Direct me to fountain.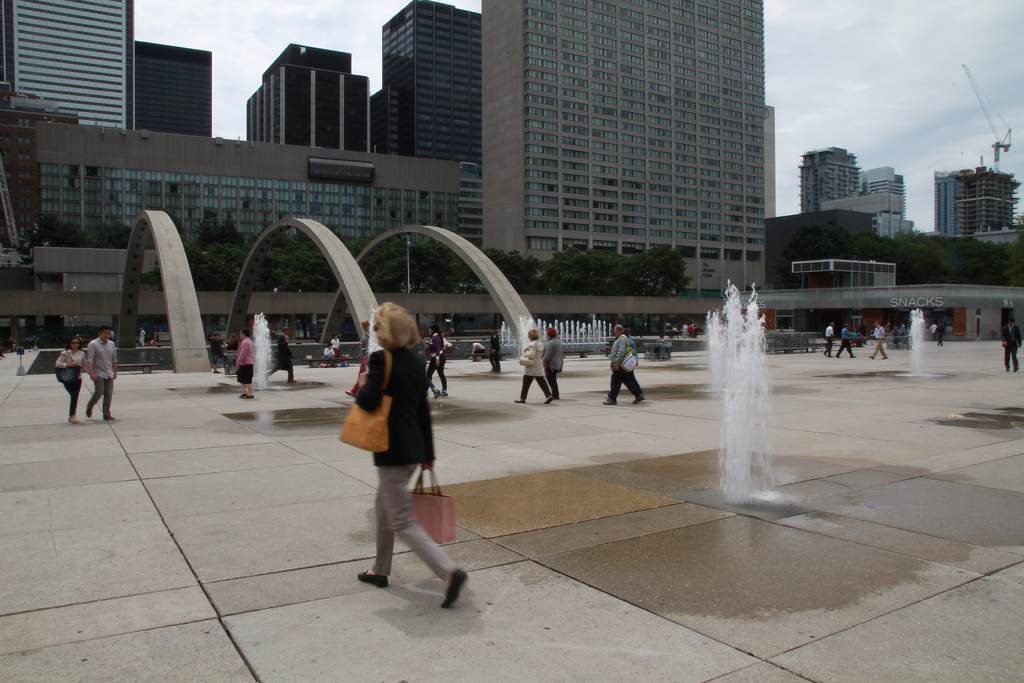
Direction: region(687, 264, 810, 500).
